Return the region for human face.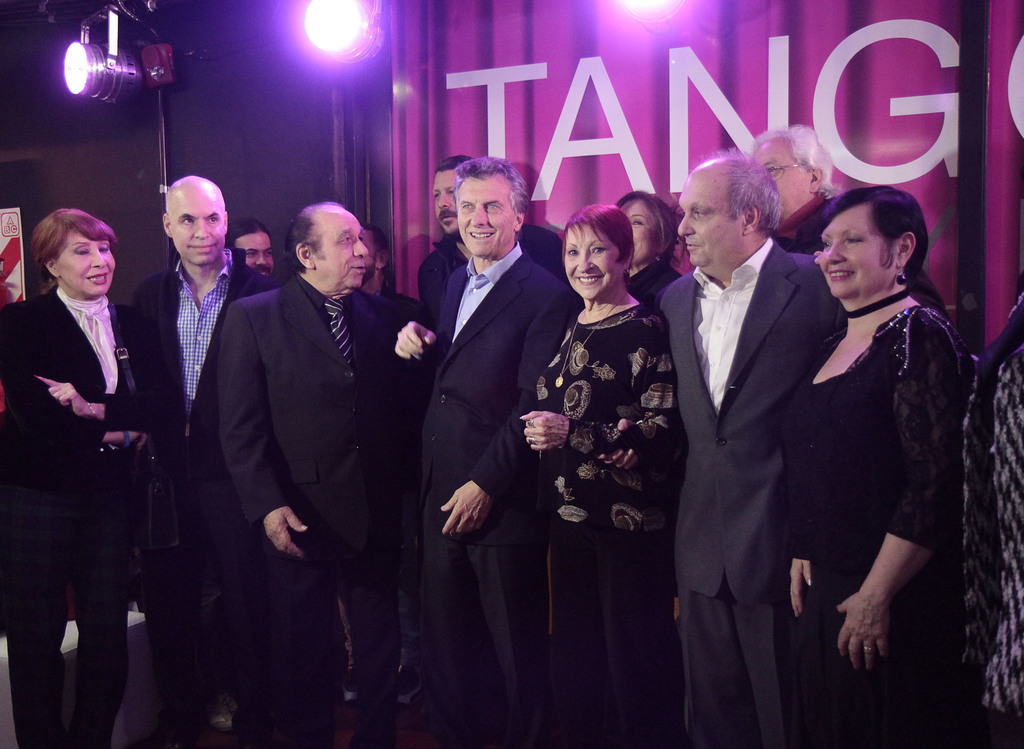
x1=676, y1=149, x2=785, y2=267.
